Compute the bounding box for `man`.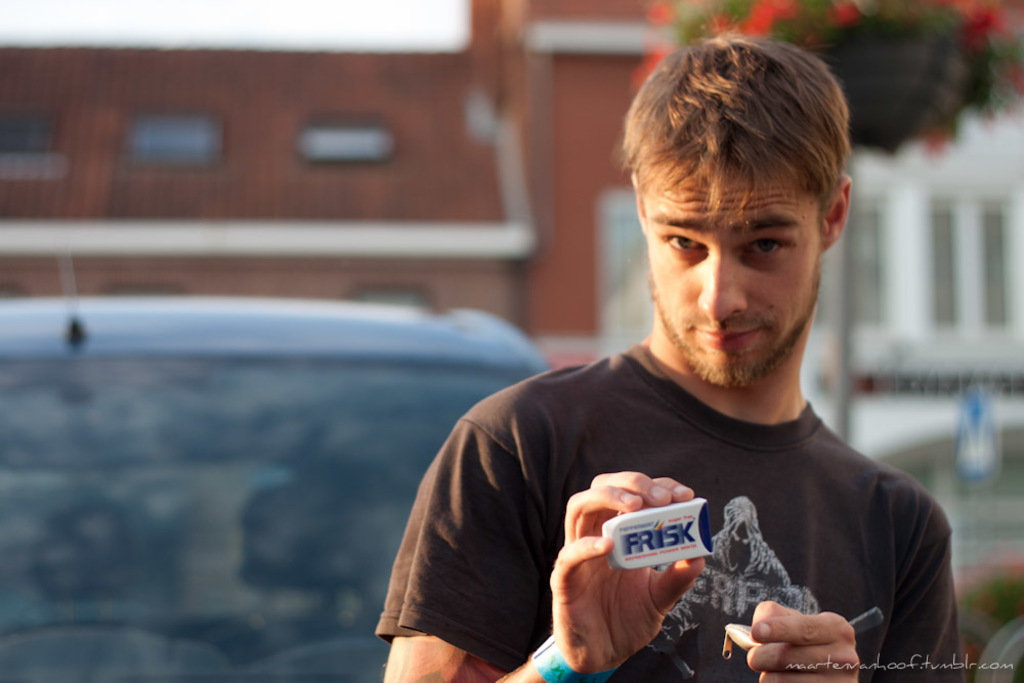
(x1=372, y1=27, x2=974, y2=682).
